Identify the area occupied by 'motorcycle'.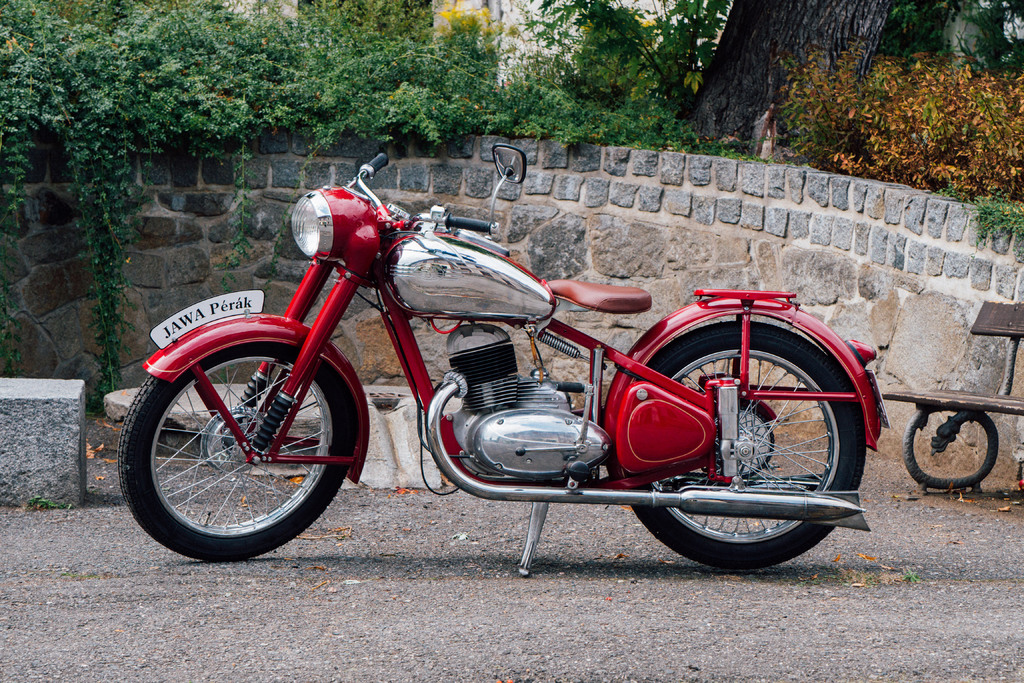
Area: [88, 170, 940, 593].
